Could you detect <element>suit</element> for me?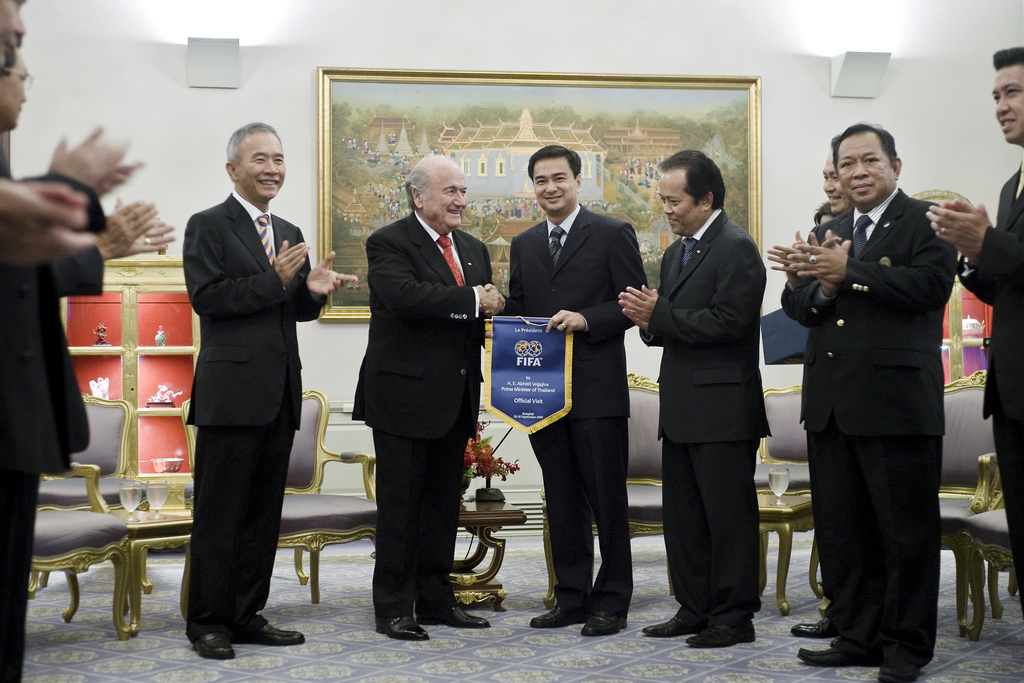
Detection result: [783, 192, 957, 669].
